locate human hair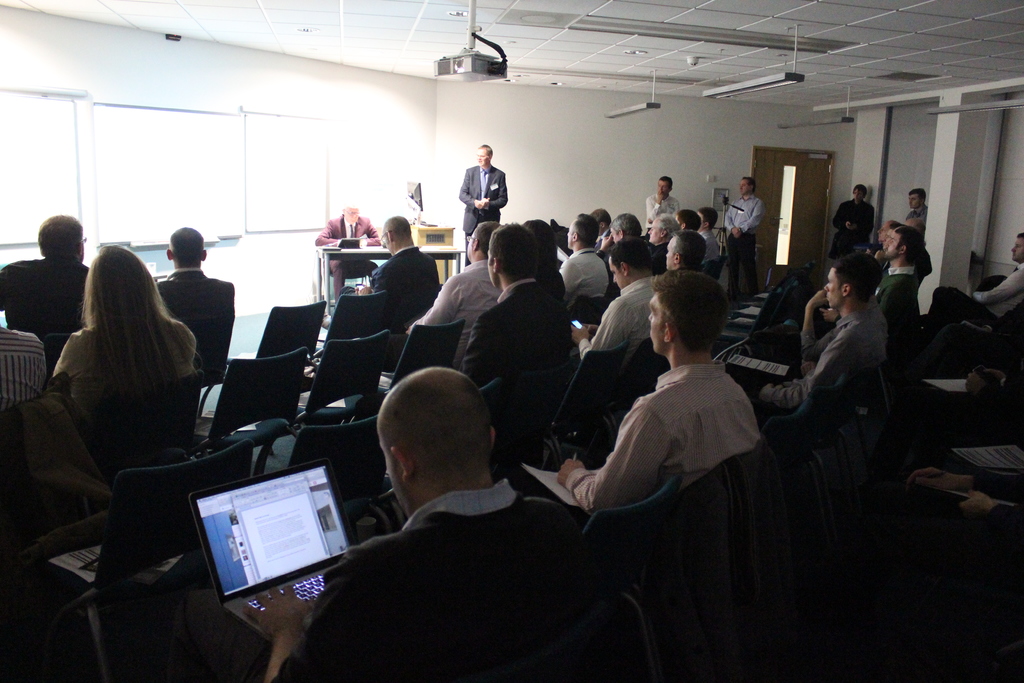
region(605, 236, 652, 276)
